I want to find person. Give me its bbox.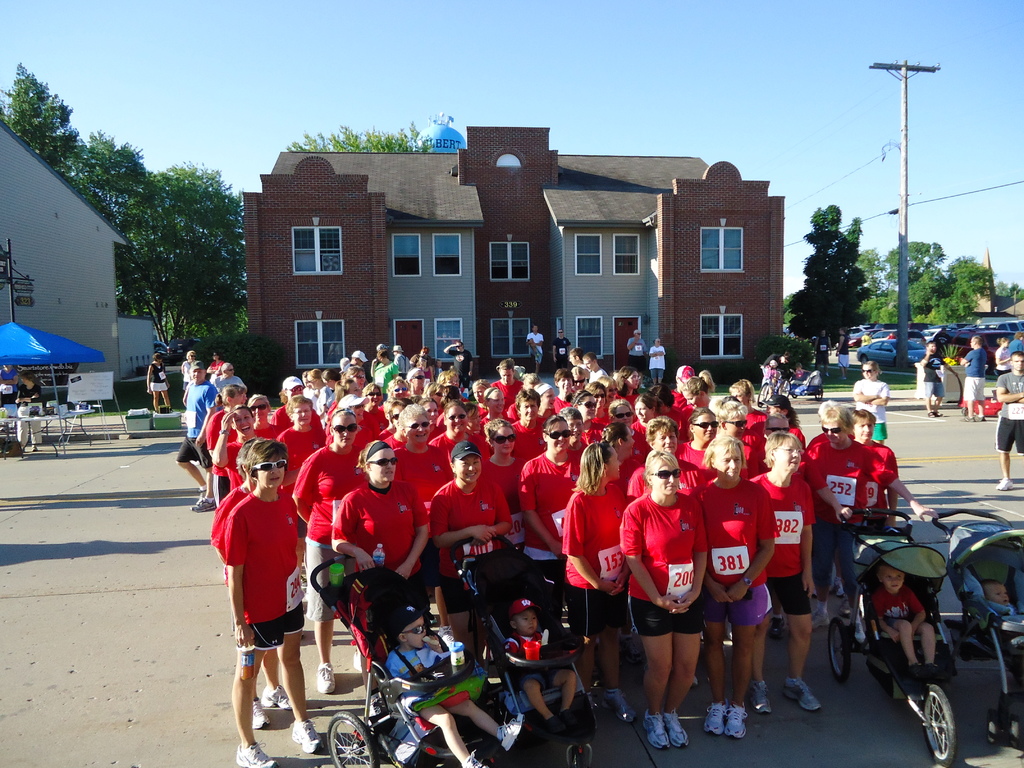
813 327 835 373.
